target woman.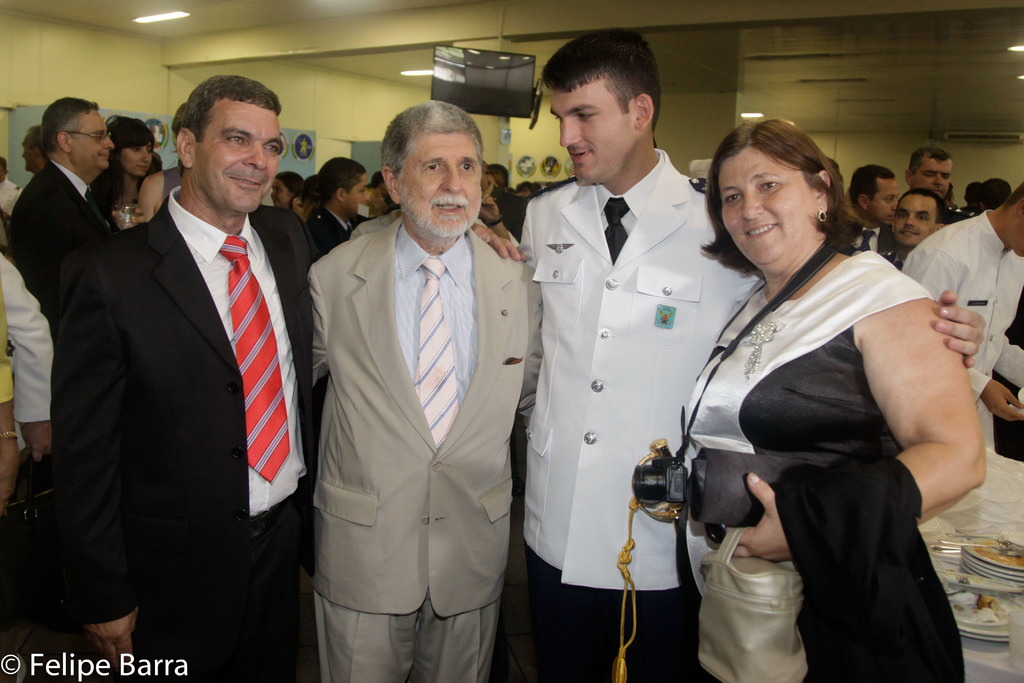
Target region: {"x1": 84, "y1": 114, "x2": 154, "y2": 226}.
